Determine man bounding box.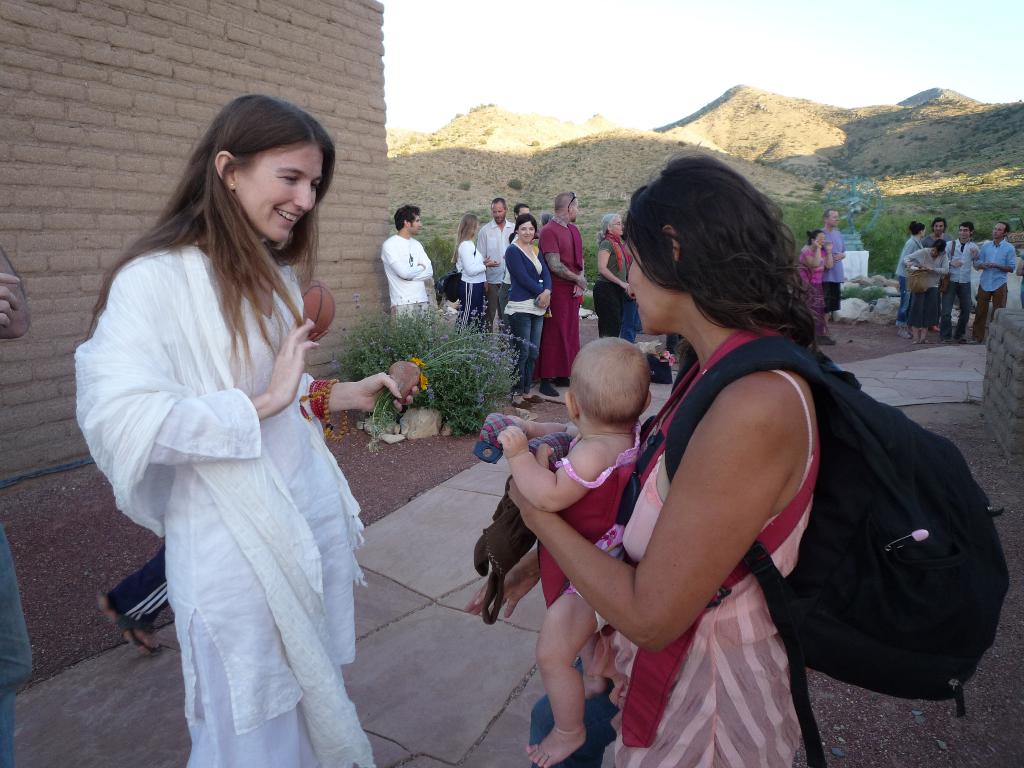
Determined: (x1=538, y1=195, x2=587, y2=395).
